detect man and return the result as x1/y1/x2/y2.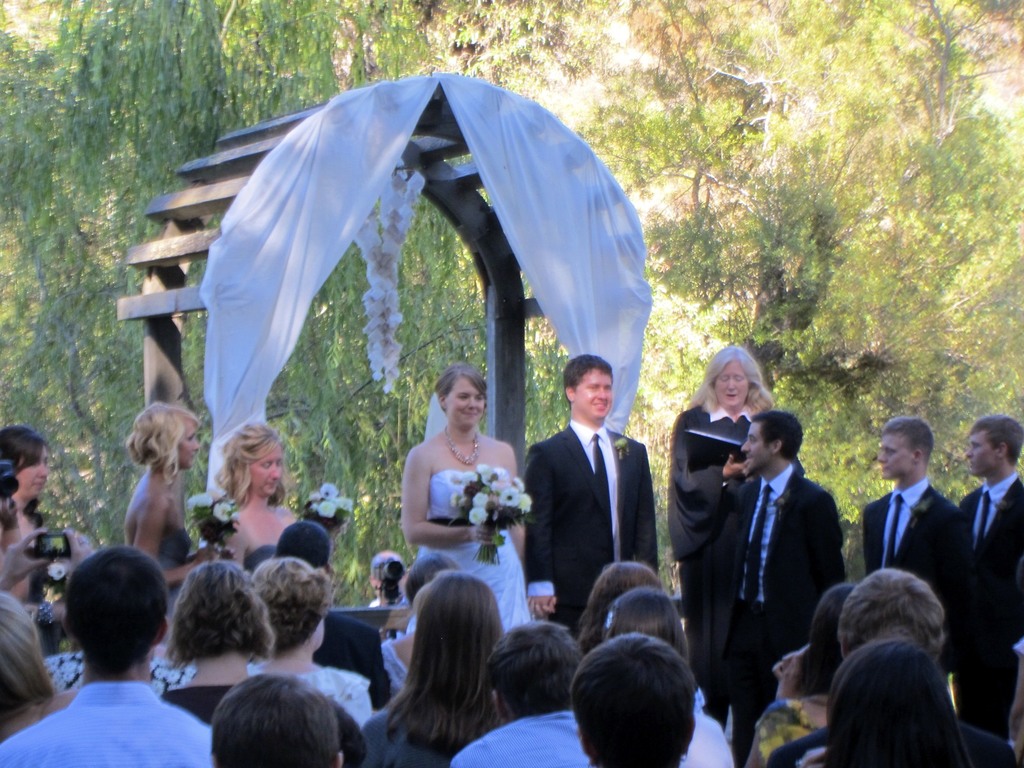
860/417/968/687.
